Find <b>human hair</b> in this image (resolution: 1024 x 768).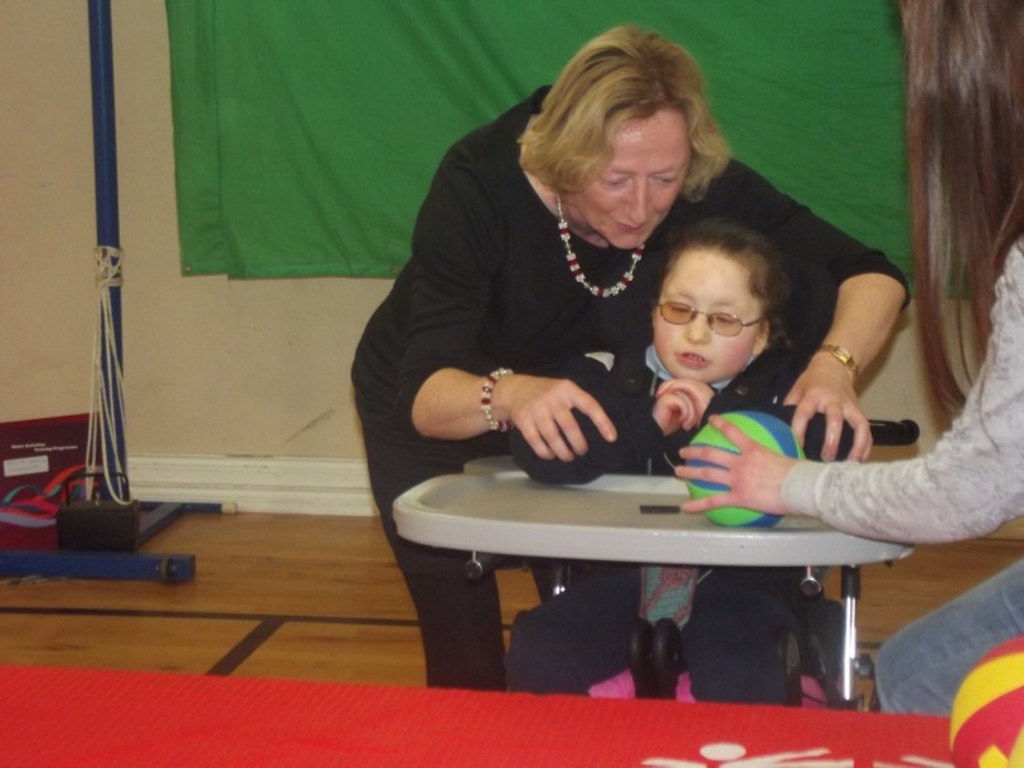
region(649, 213, 790, 350).
